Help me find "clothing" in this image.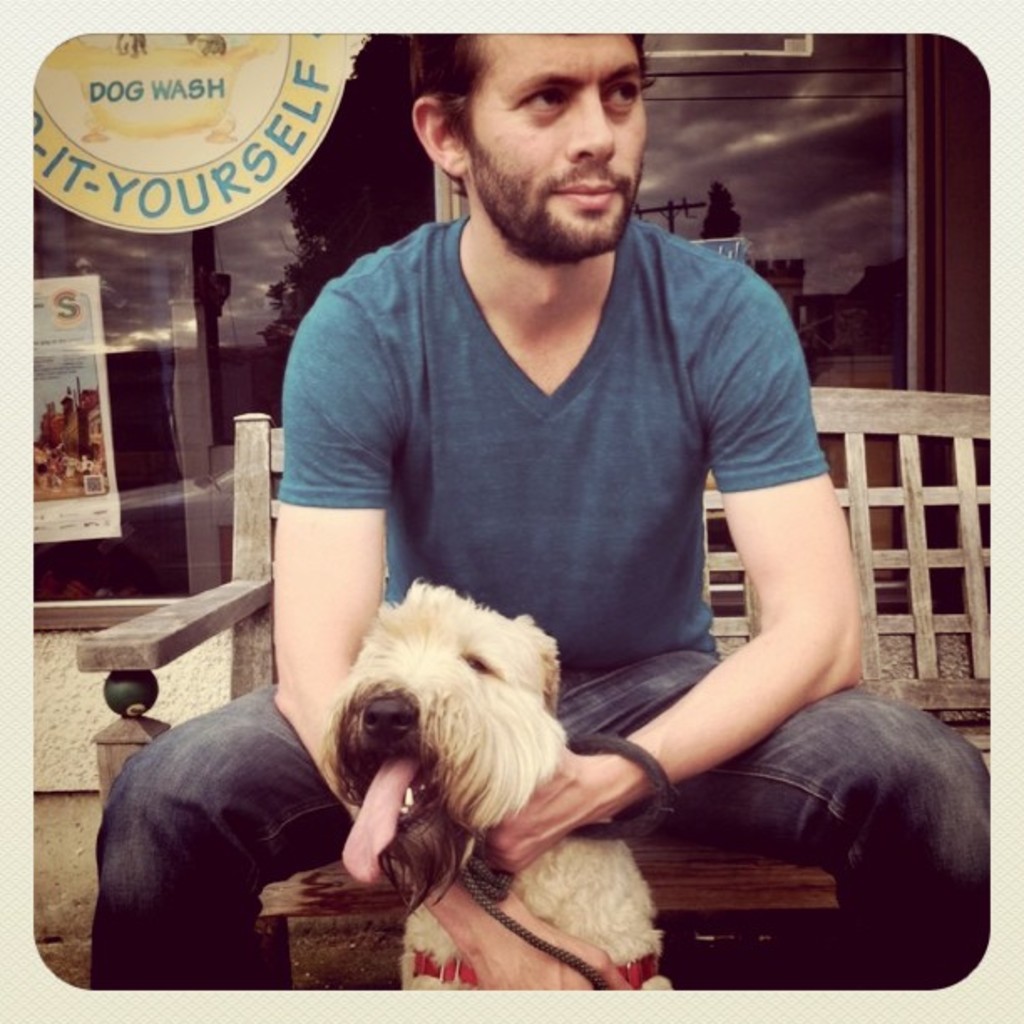
Found it: 87:179:1002:986.
